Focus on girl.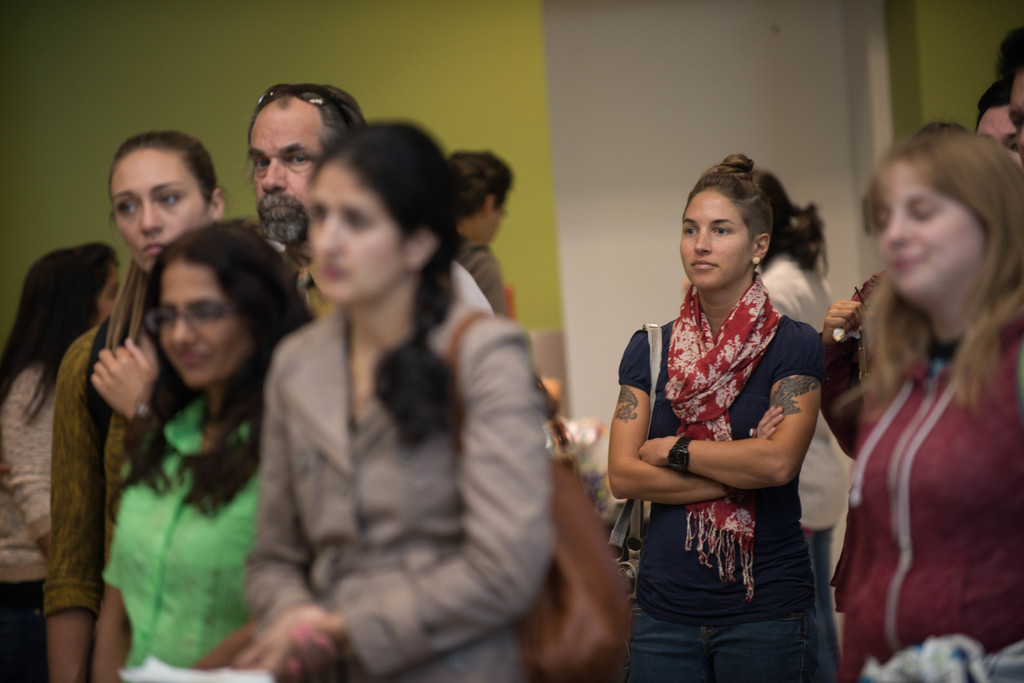
Focused at detection(239, 120, 557, 682).
